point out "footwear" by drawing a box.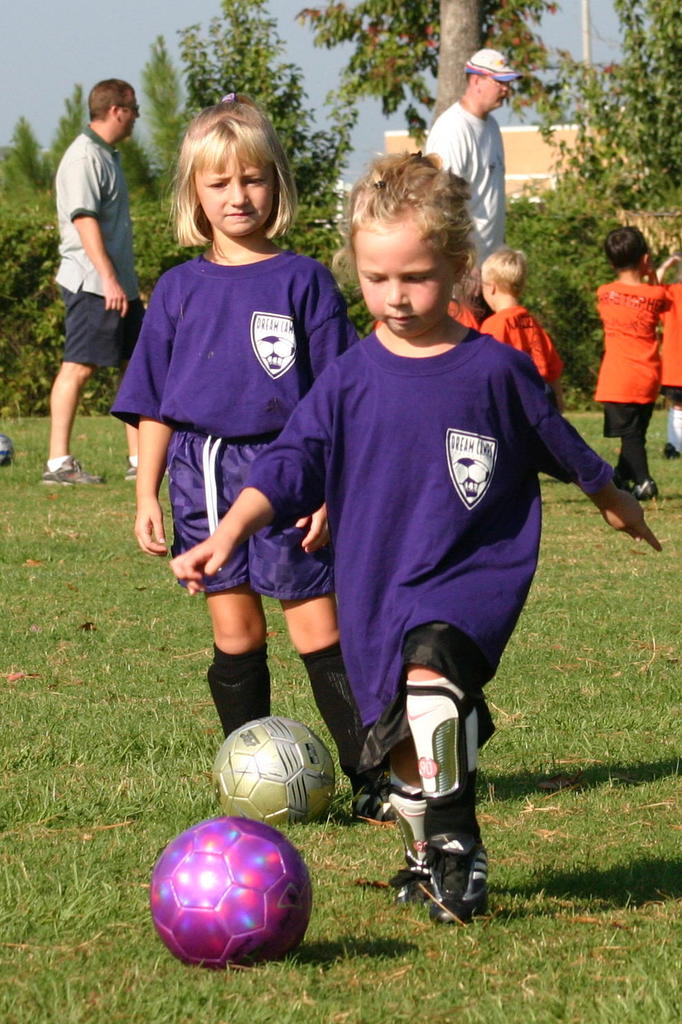
[614,462,636,498].
